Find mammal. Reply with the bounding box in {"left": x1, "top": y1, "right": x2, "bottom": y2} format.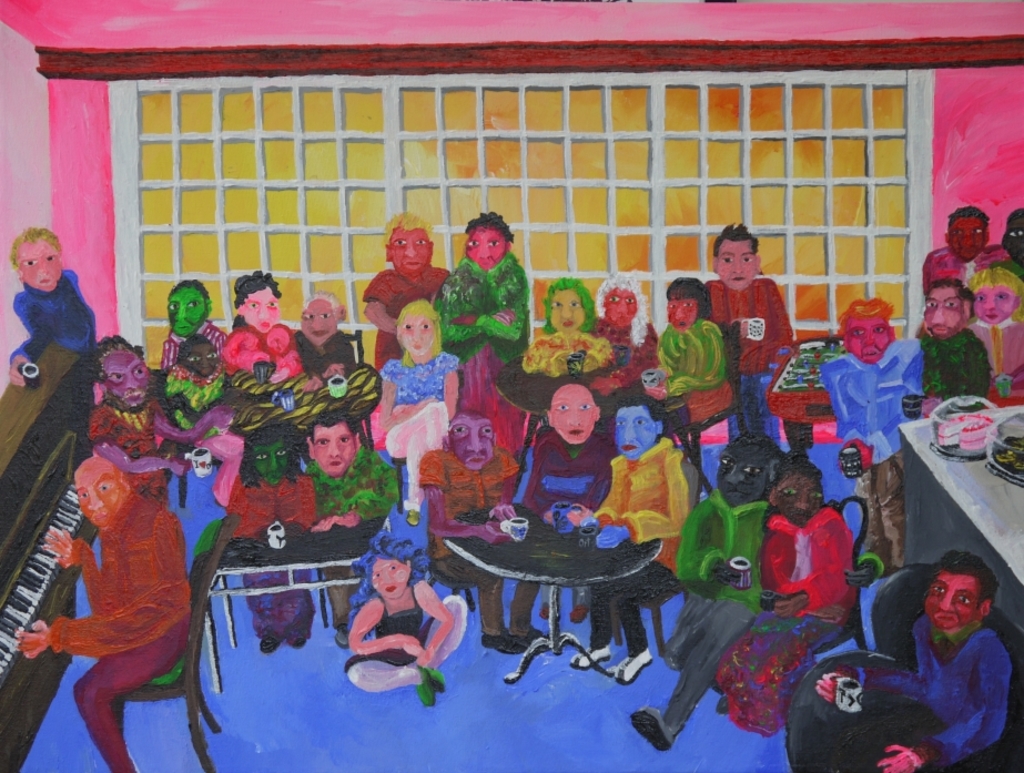
{"left": 625, "top": 431, "right": 784, "bottom": 751}.
